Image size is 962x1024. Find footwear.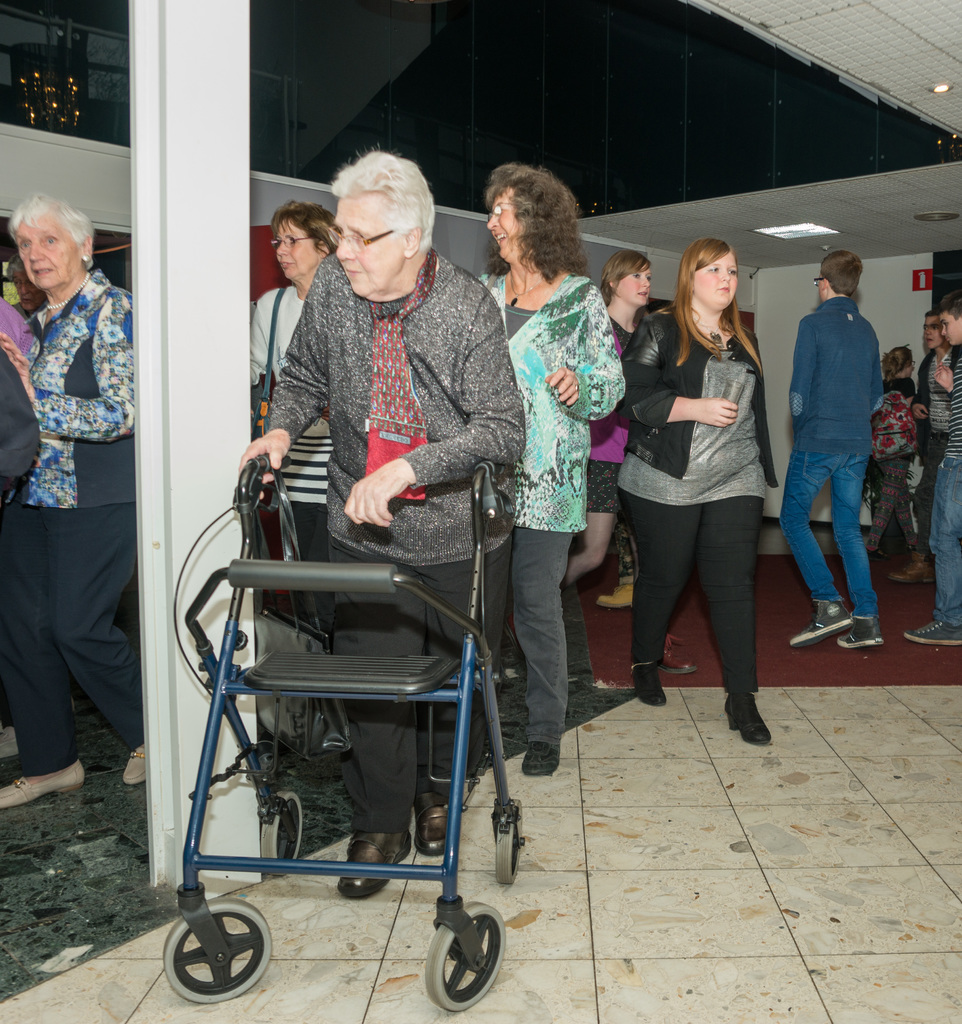
select_region(0, 724, 13, 757).
